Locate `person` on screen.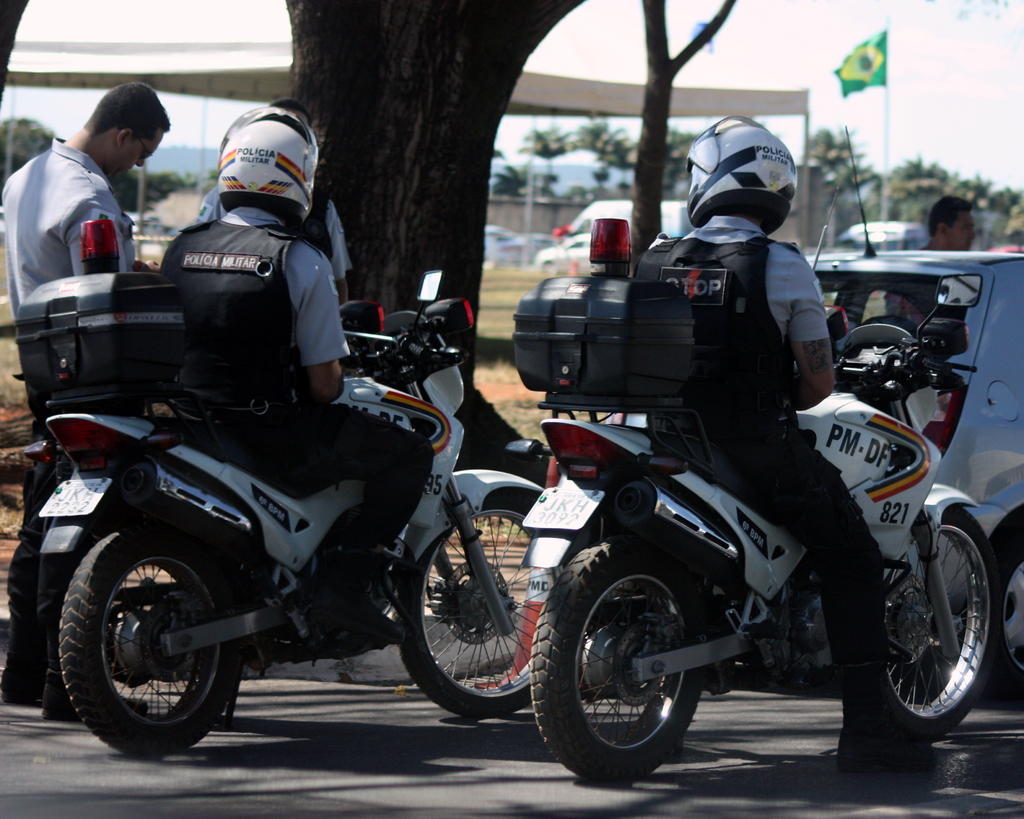
On screen at select_region(152, 93, 423, 651).
